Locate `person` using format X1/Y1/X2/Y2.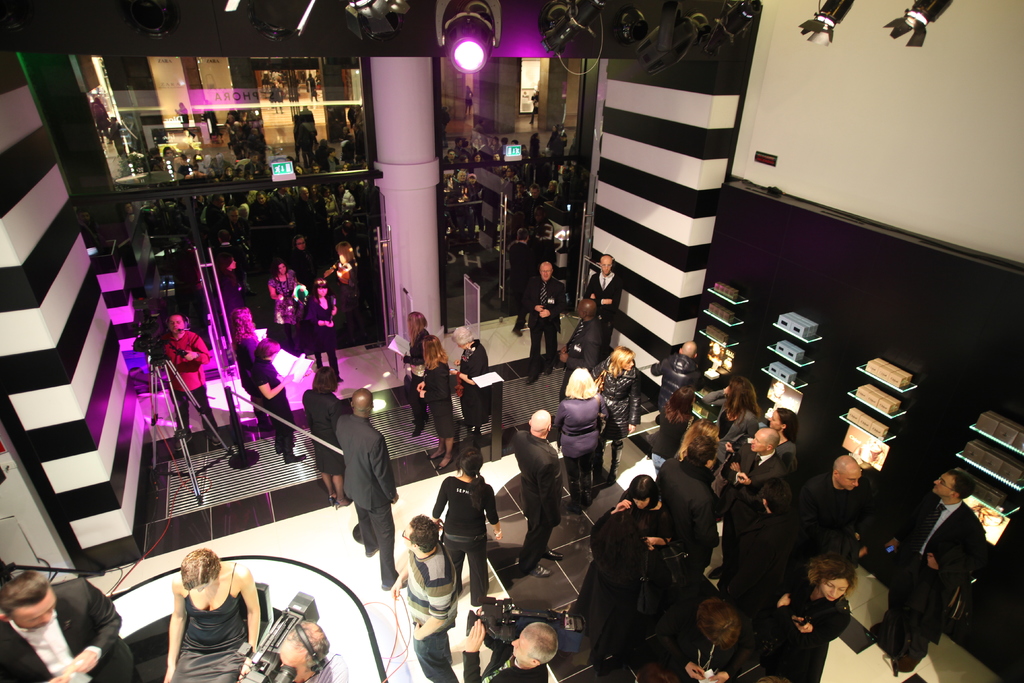
573/254/621/350.
